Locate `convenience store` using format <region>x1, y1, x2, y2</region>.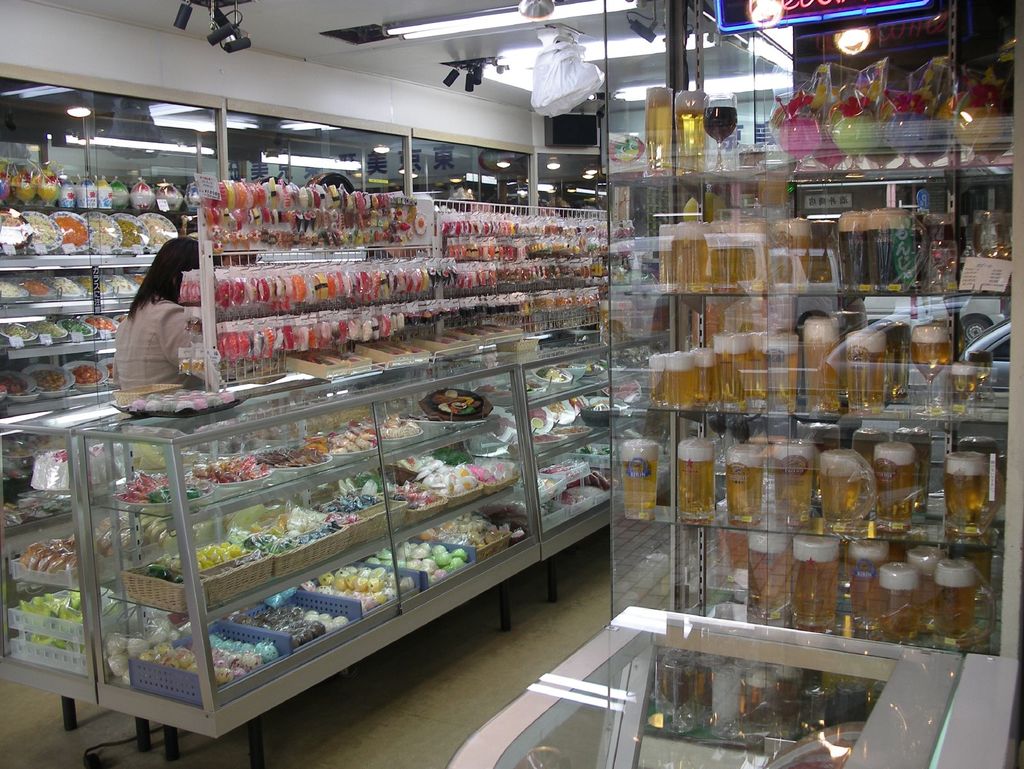
<region>0, 0, 1014, 768</region>.
